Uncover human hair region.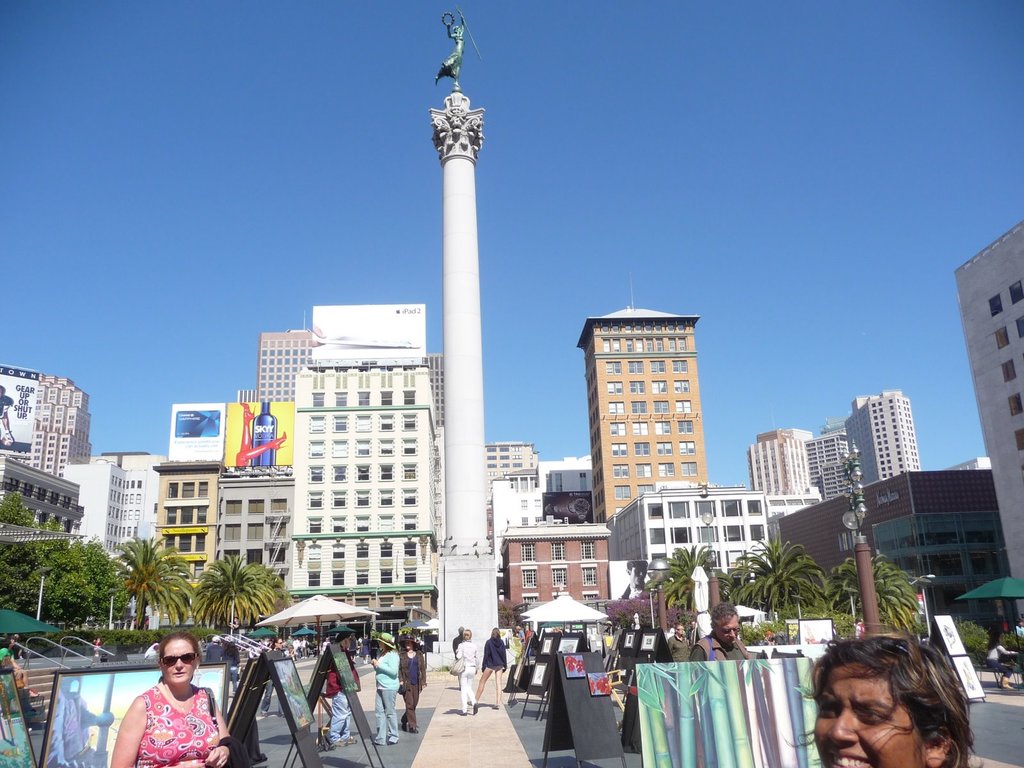
Uncovered: <region>803, 629, 982, 767</region>.
